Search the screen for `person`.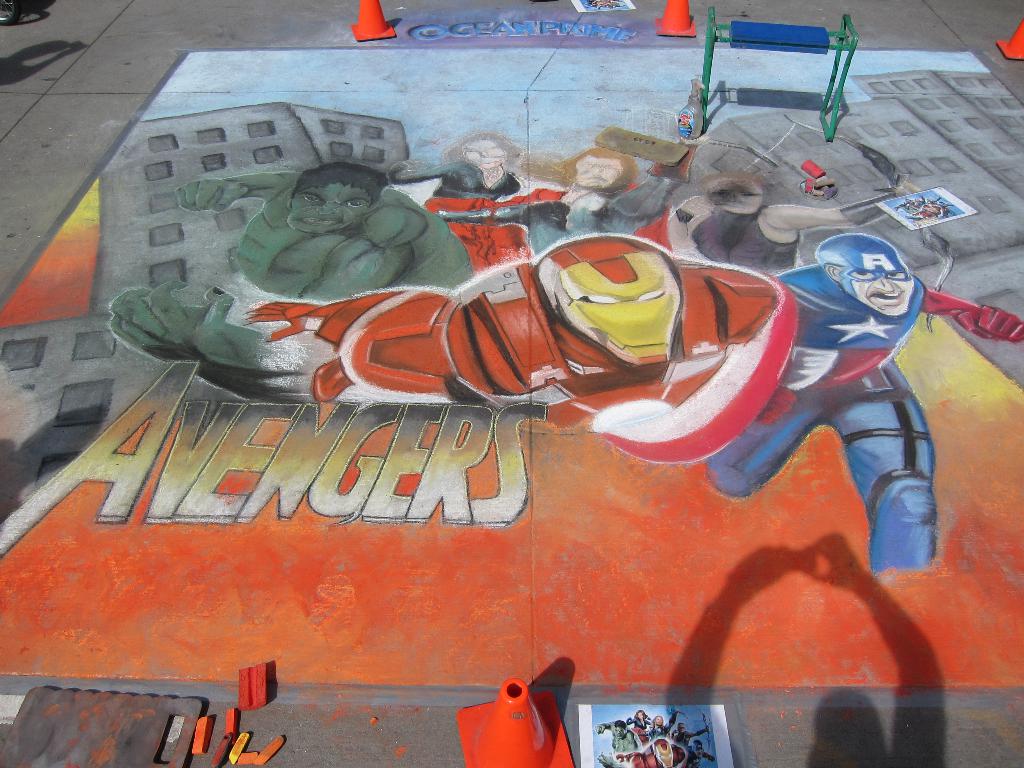
Found at bbox=[103, 162, 480, 406].
